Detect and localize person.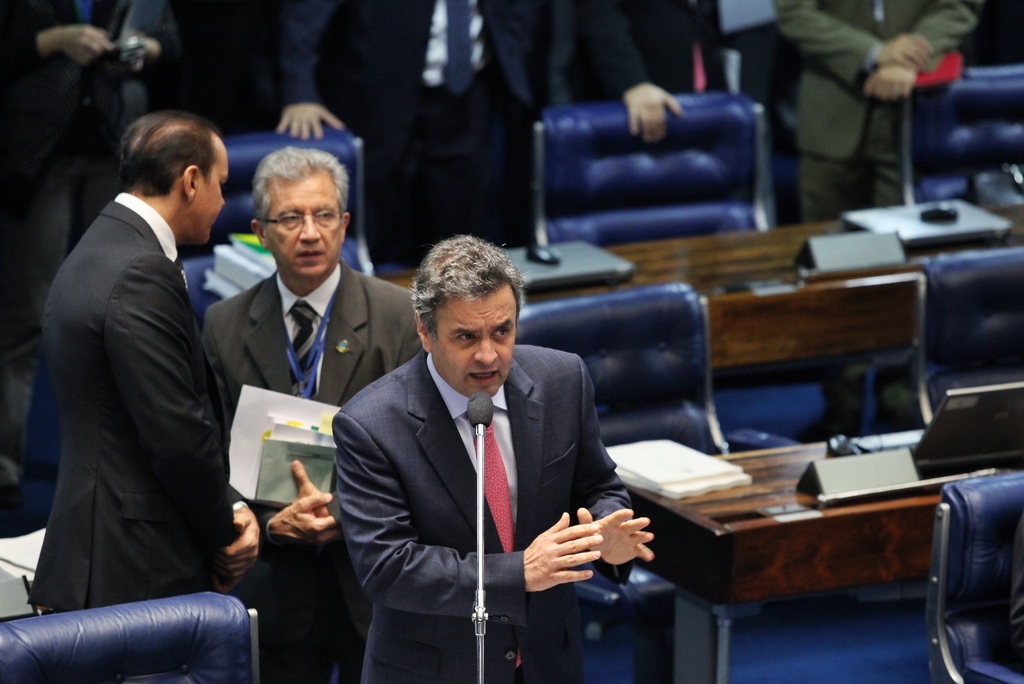
Localized at [273, 0, 551, 270].
